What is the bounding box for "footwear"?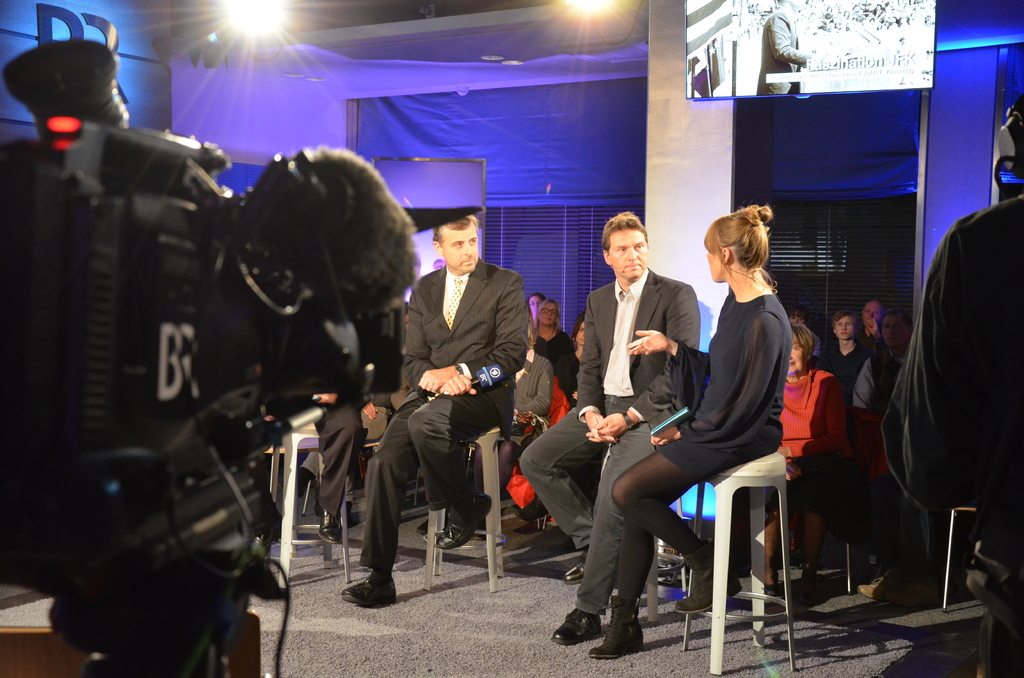
[x1=764, y1=579, x2=777, y2=596].
